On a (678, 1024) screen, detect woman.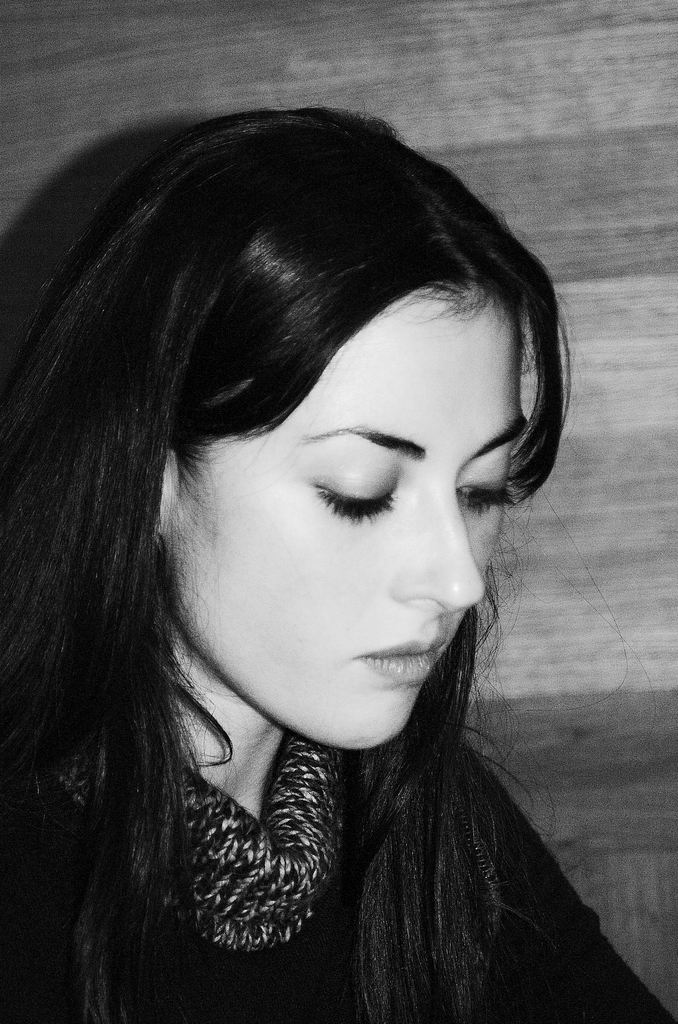
box(22, 124, 636, 1001).
